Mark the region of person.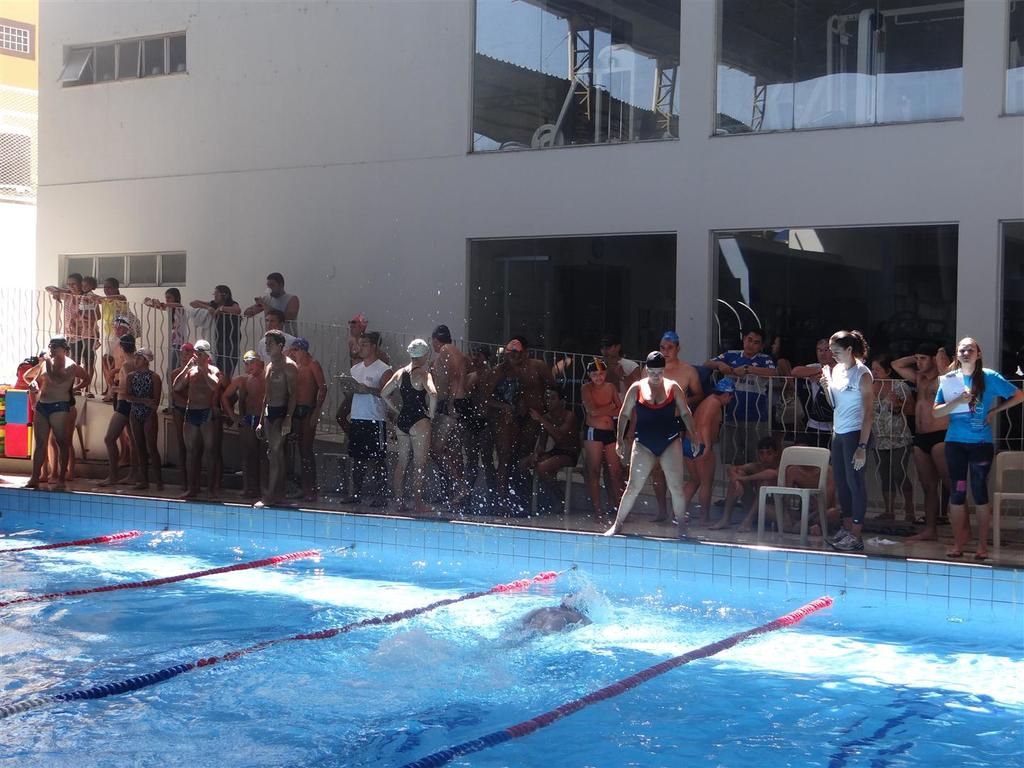
Region: pyautogui.locateOnScreen(17, 346, 49, 447).
